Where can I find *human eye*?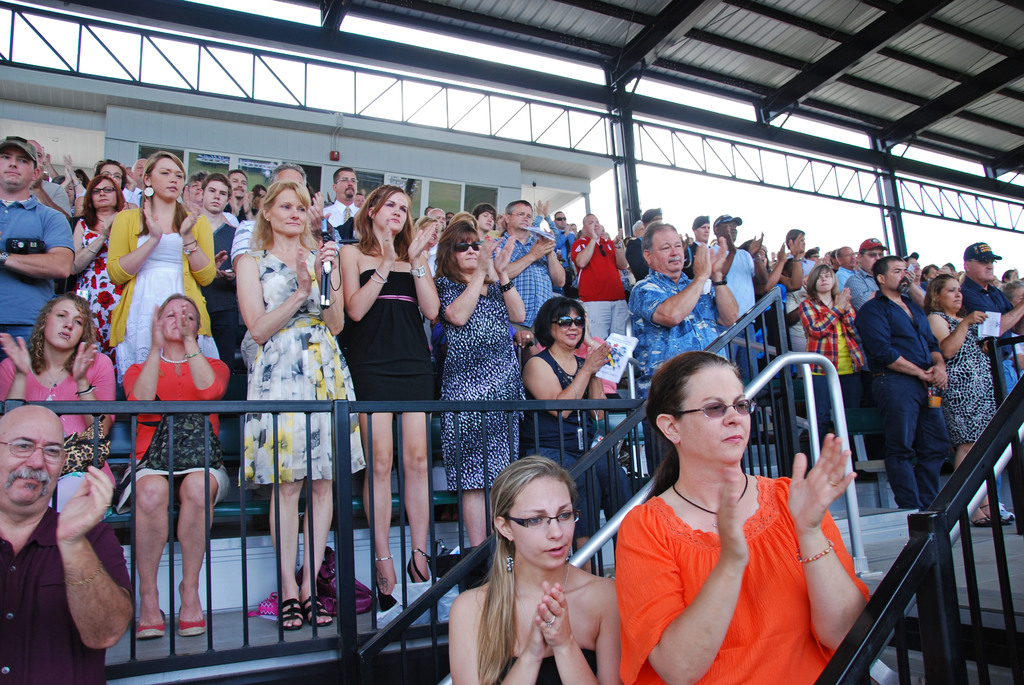
You can find it at (957, 287, 960, 293).
